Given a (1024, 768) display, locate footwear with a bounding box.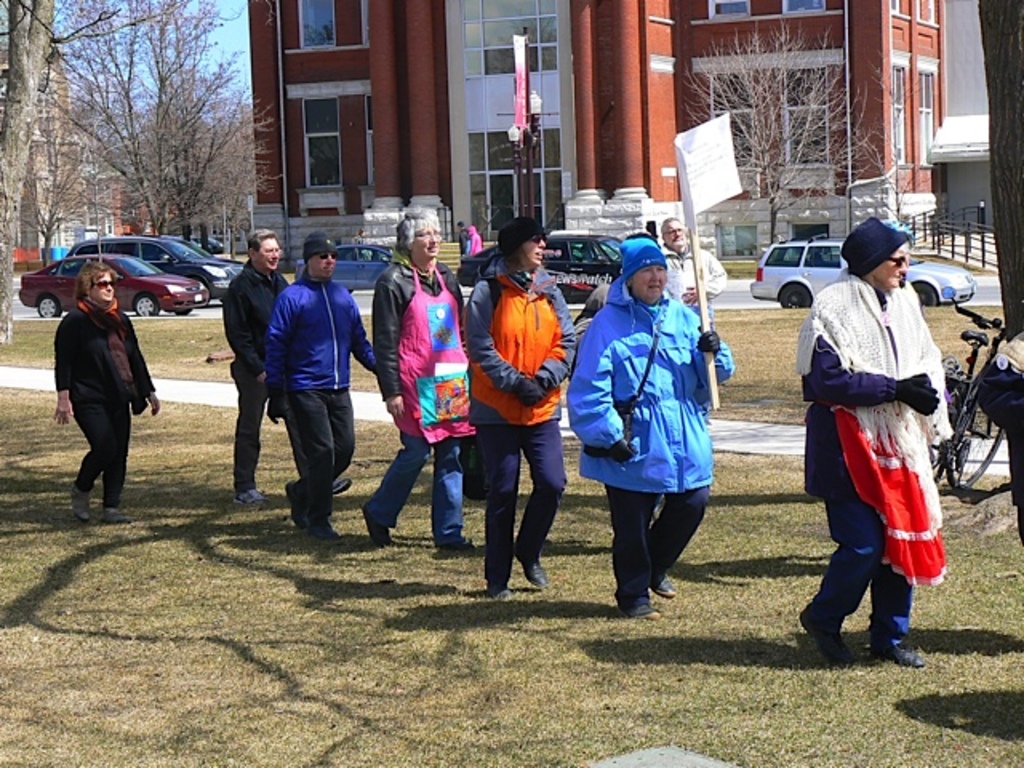
Located: detection(306, 517, 341, 542).
